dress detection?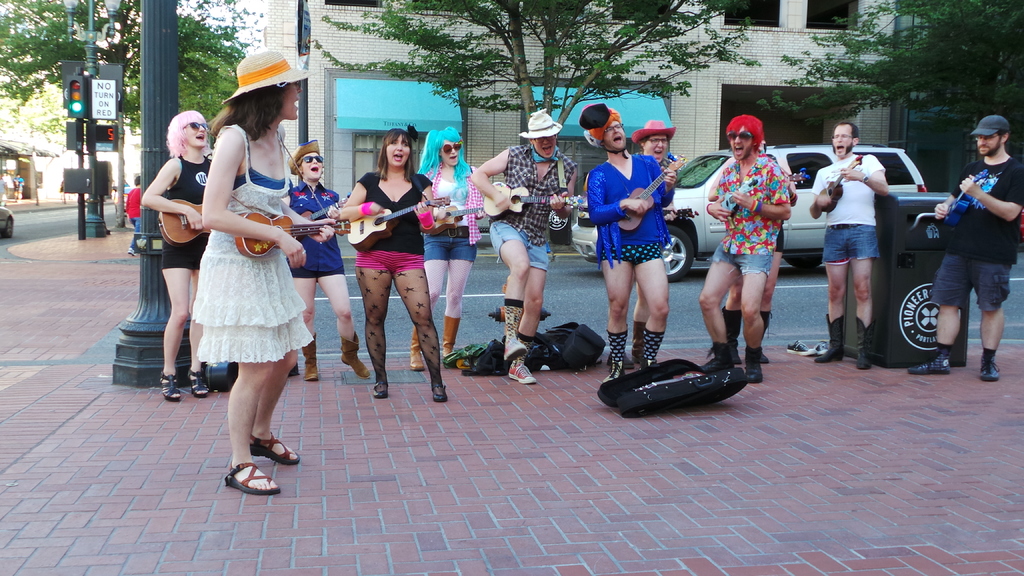
Rect(190, 123, 317, 362)
